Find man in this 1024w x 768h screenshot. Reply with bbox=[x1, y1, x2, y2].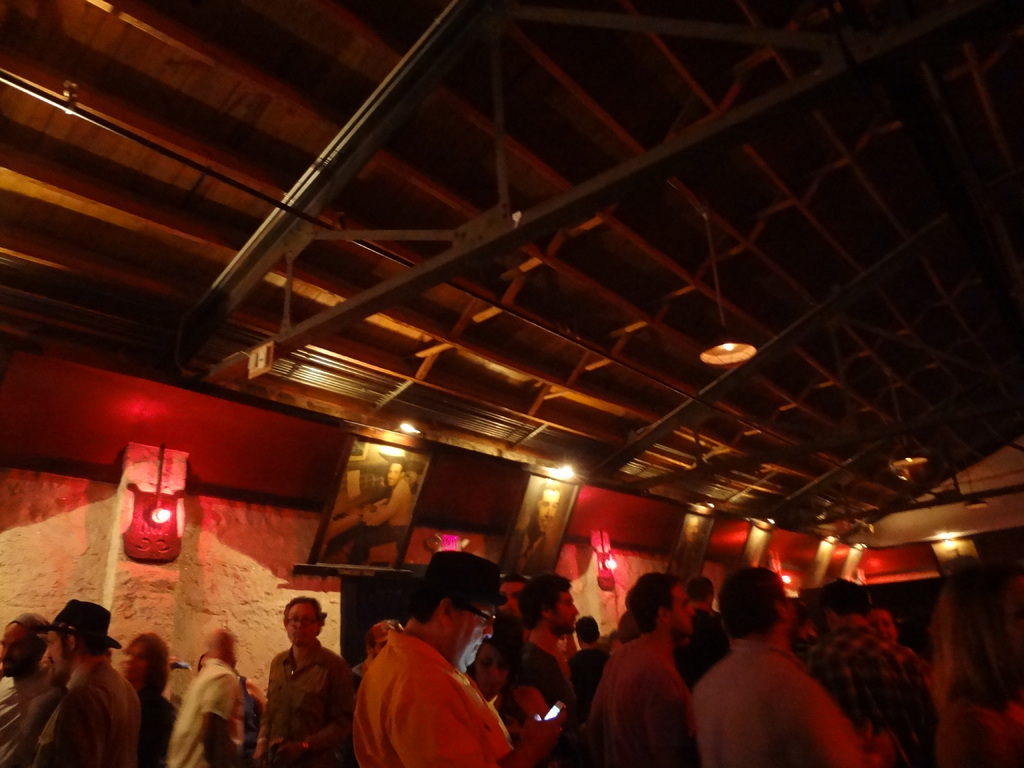
bbox=[22, 600, 145, 767].
